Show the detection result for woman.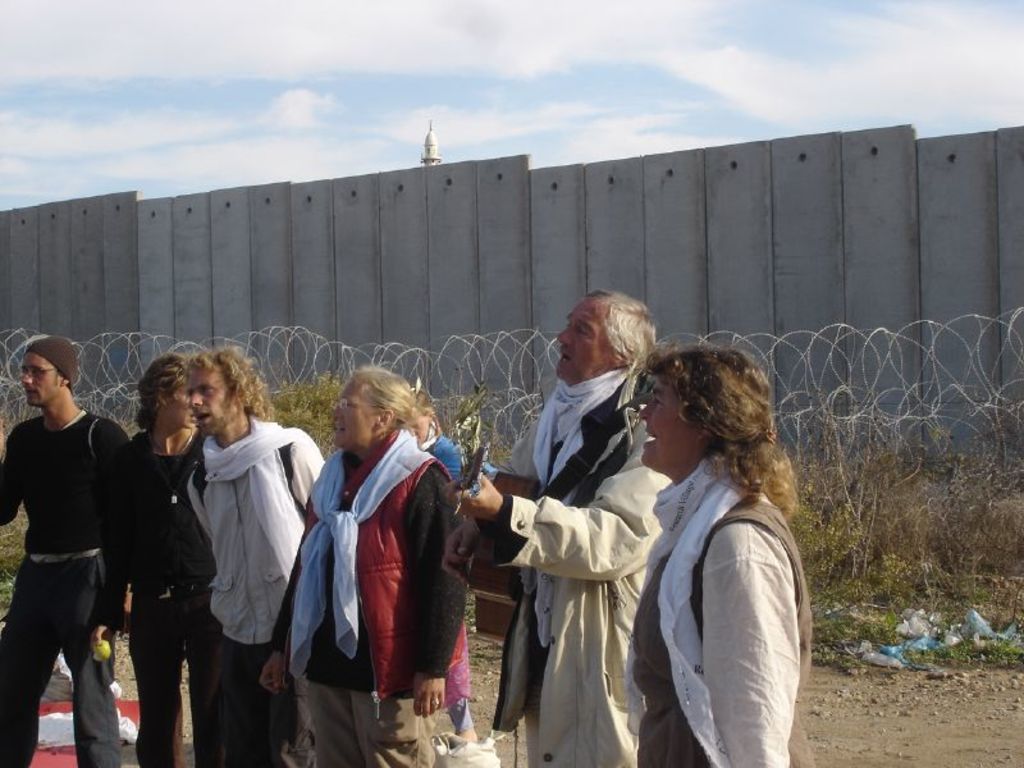
[x1=93, y1=351, x2=238, y2=767].
